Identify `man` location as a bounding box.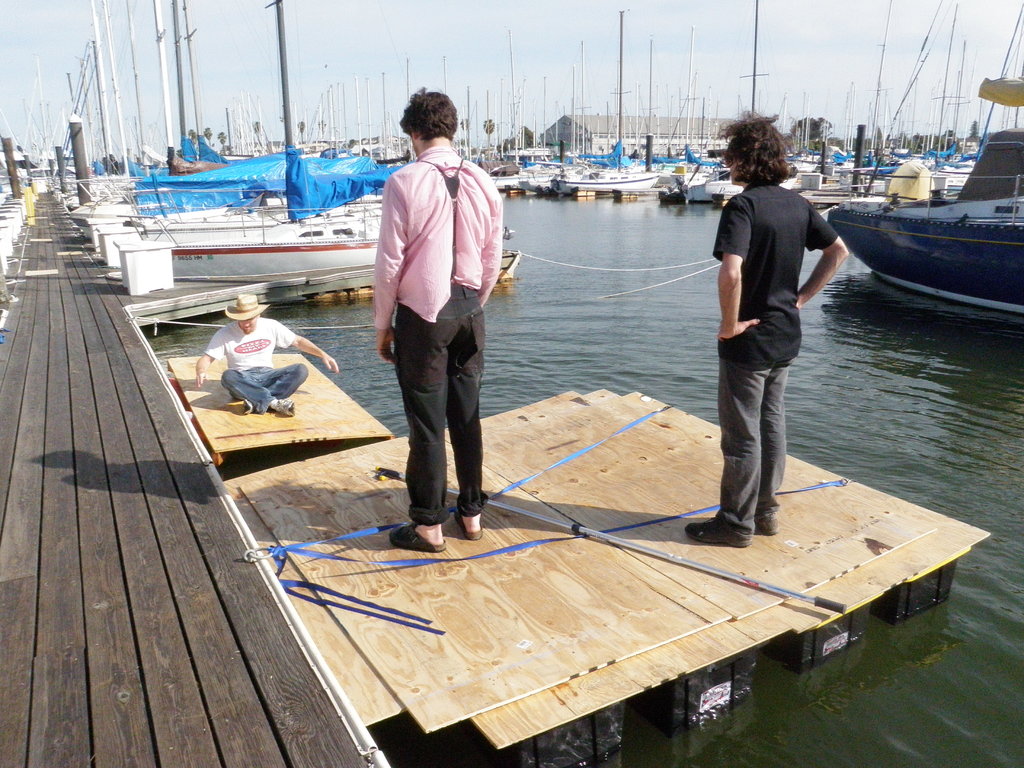
[188, 291, 339, 415].
